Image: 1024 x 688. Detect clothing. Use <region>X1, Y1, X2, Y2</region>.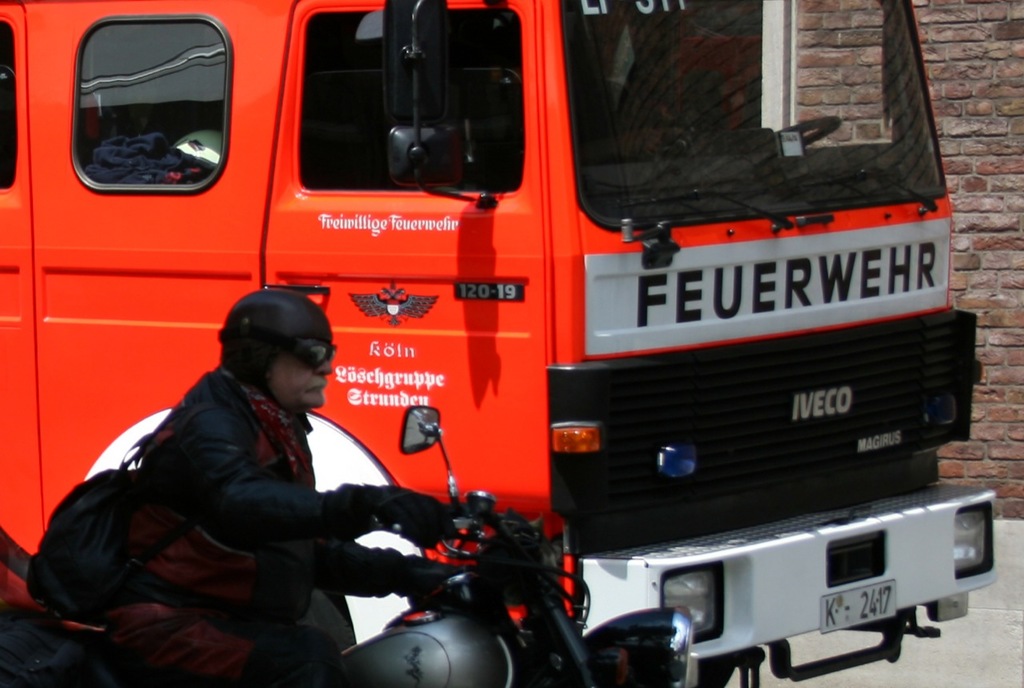
<region>109, 368, 389, 687</region>.
